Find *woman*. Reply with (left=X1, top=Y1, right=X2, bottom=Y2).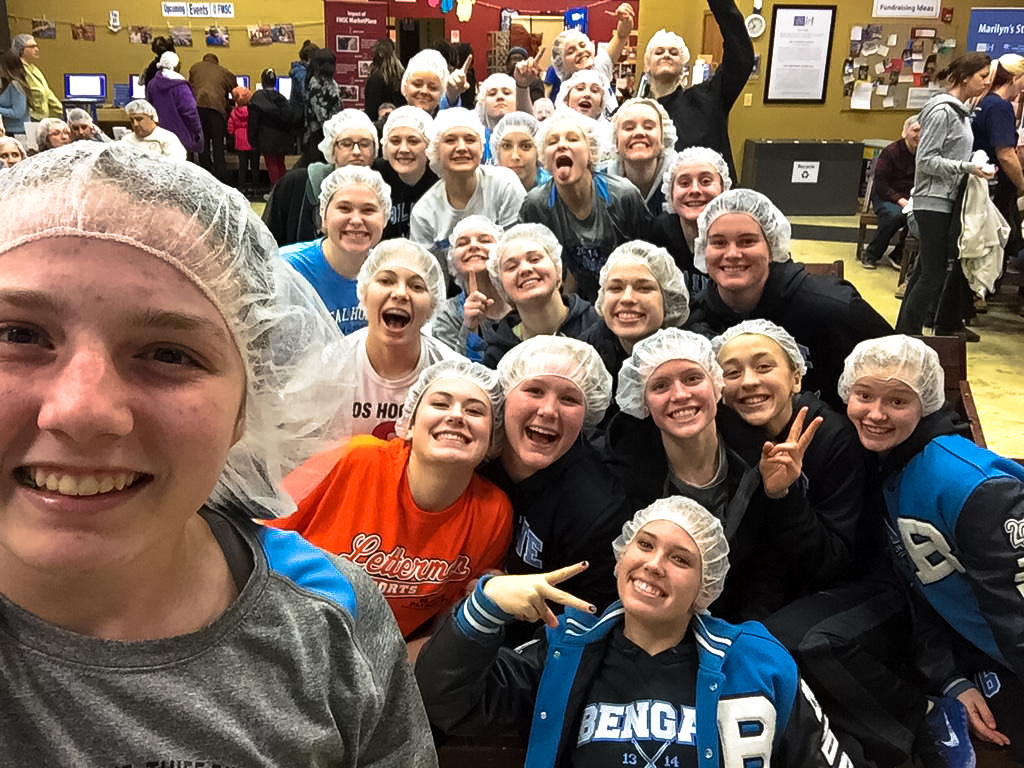
(left=258, top=354, right=534, bottom=654).
